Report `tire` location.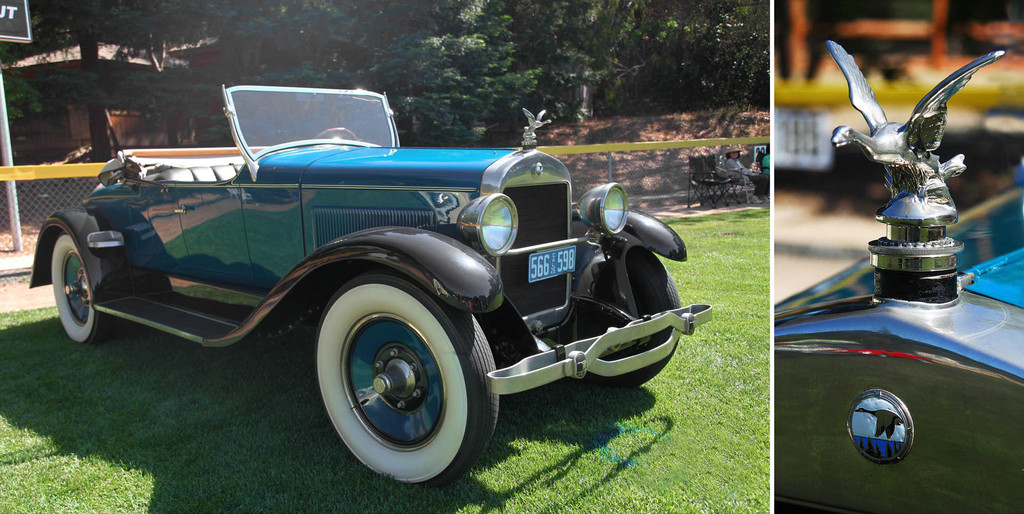
Report: l=308, t=265, r=488, b=485.
